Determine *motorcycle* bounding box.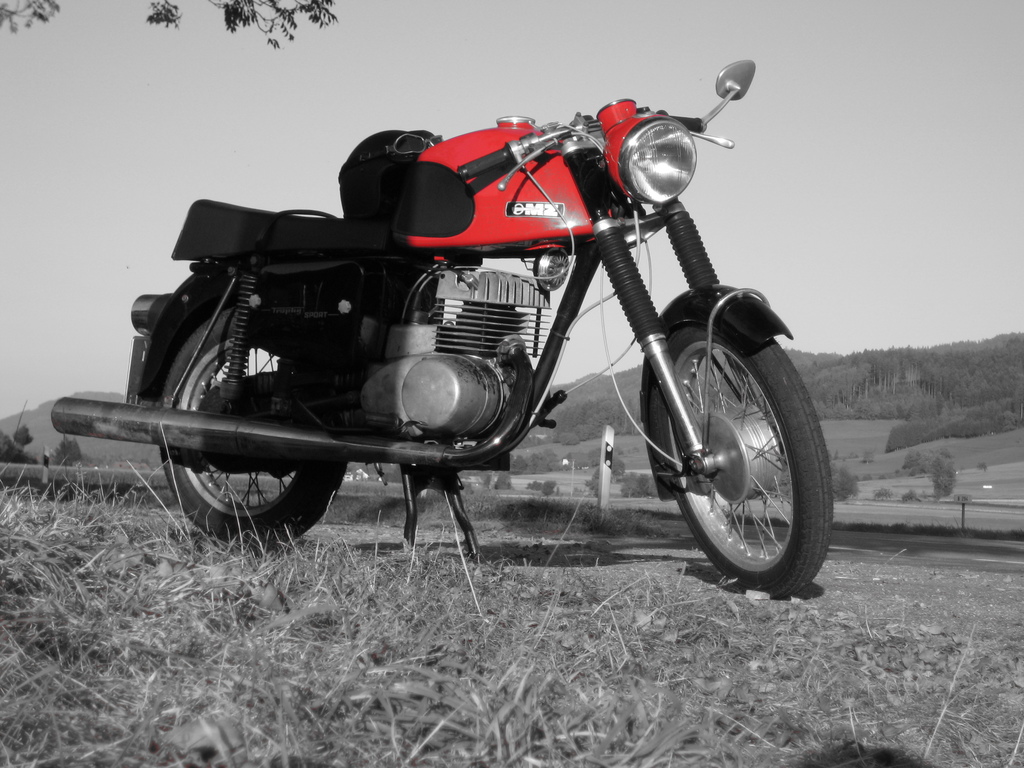
Determined: x1=59, y1=77, x2=835, y2=596.
